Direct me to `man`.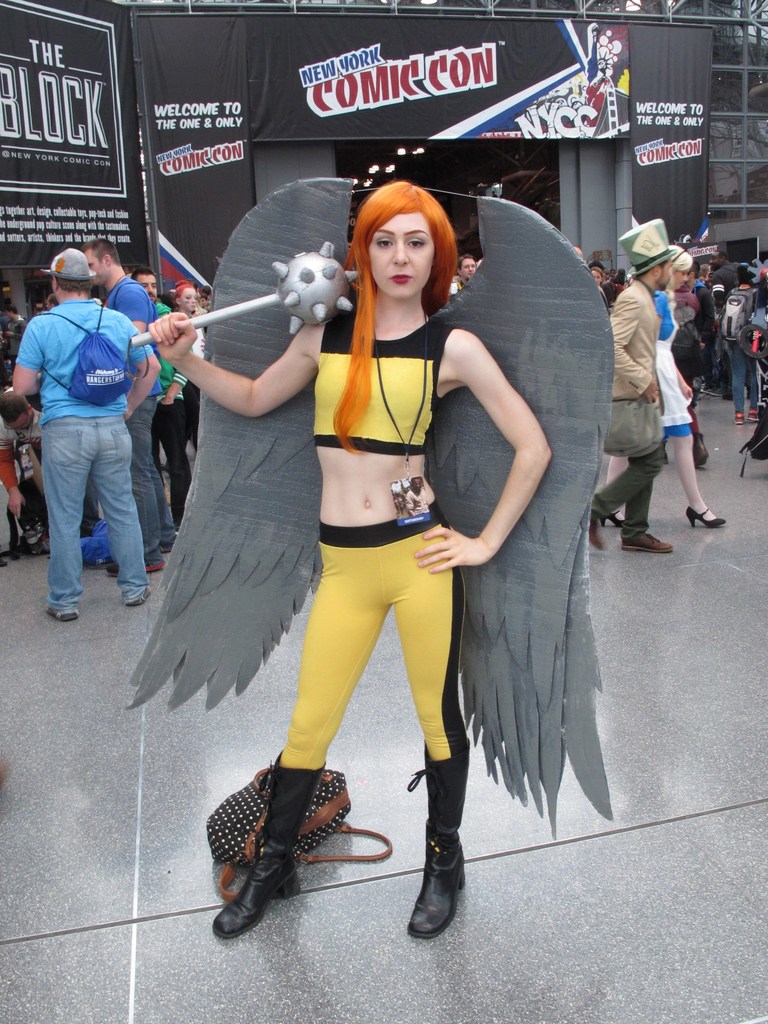
Direction: {"left": 131, "top": 266, "right": 193, "bottom": 493}.
